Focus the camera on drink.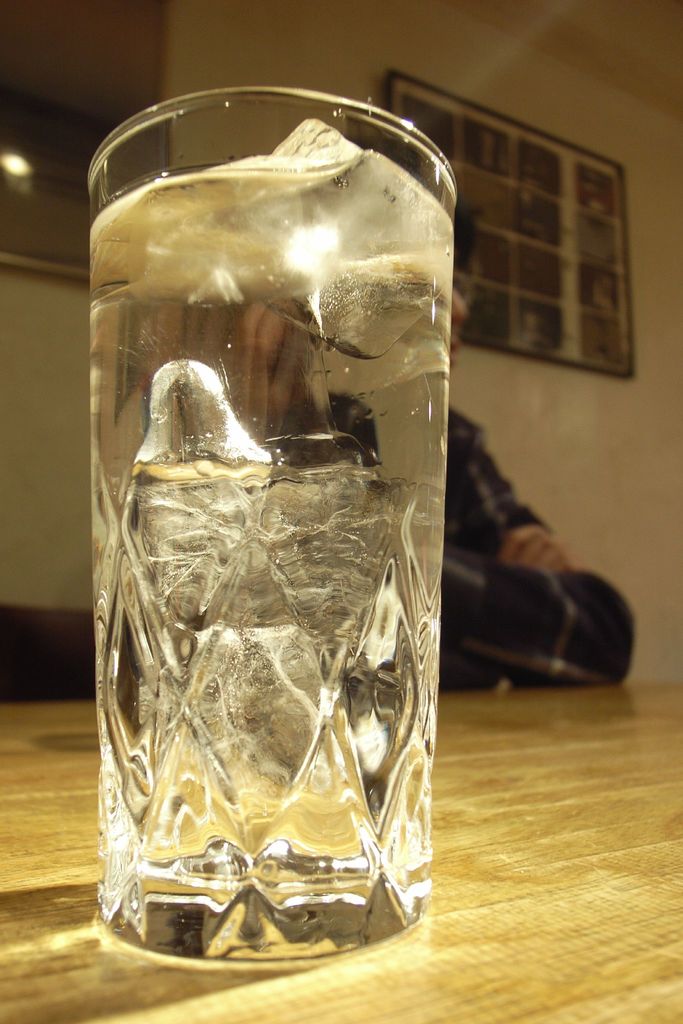
Focus region: 83, 116, 457, 899.
